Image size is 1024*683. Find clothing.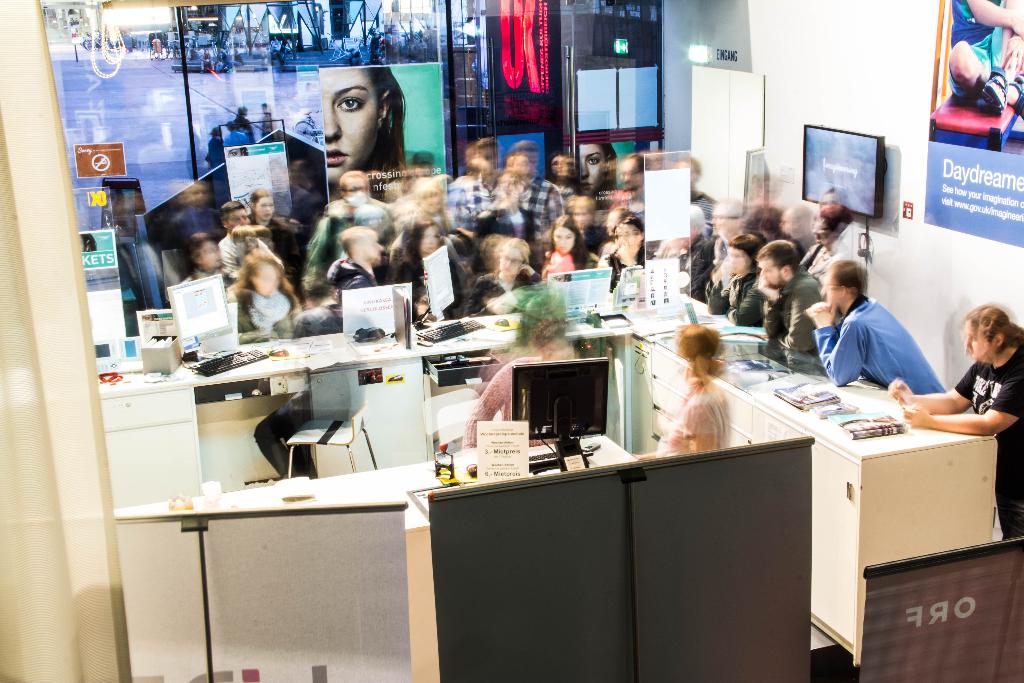
bbox=[815, 276, 954, 400].
